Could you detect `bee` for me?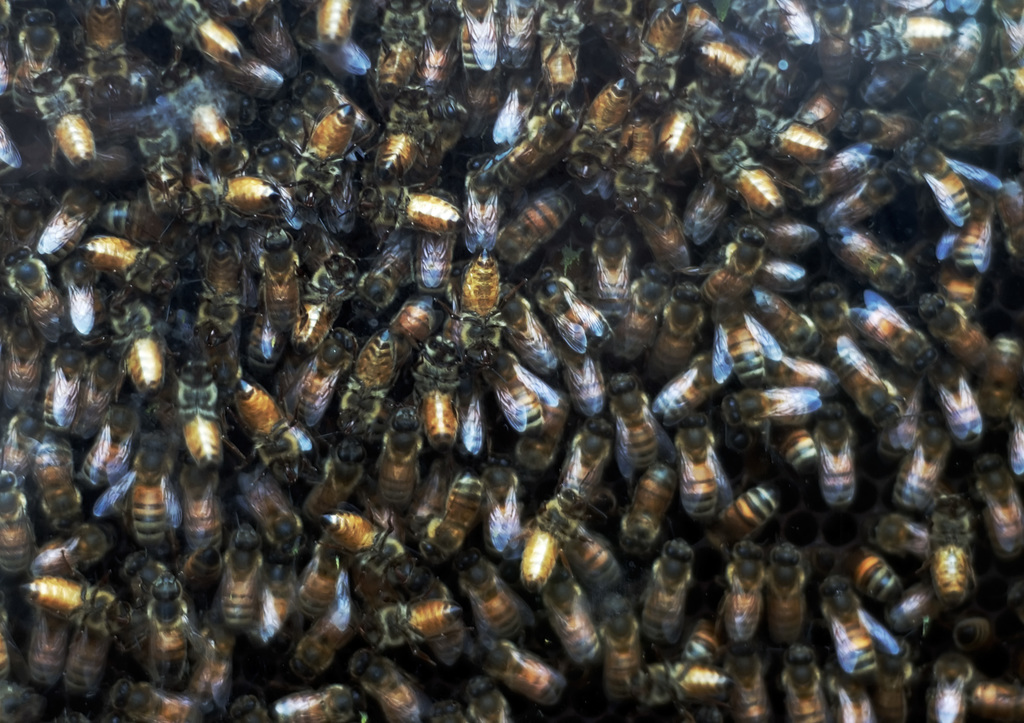
Detection result: bbox(596, 200, 638, 334).
